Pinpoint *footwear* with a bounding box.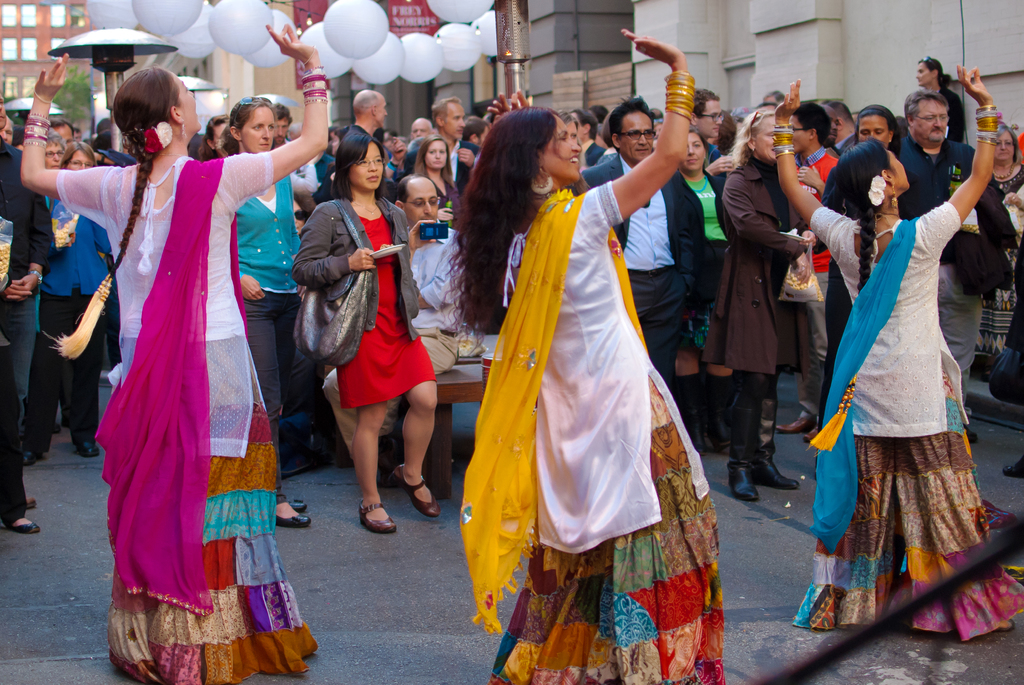
box(13, 448, 46, 466).
